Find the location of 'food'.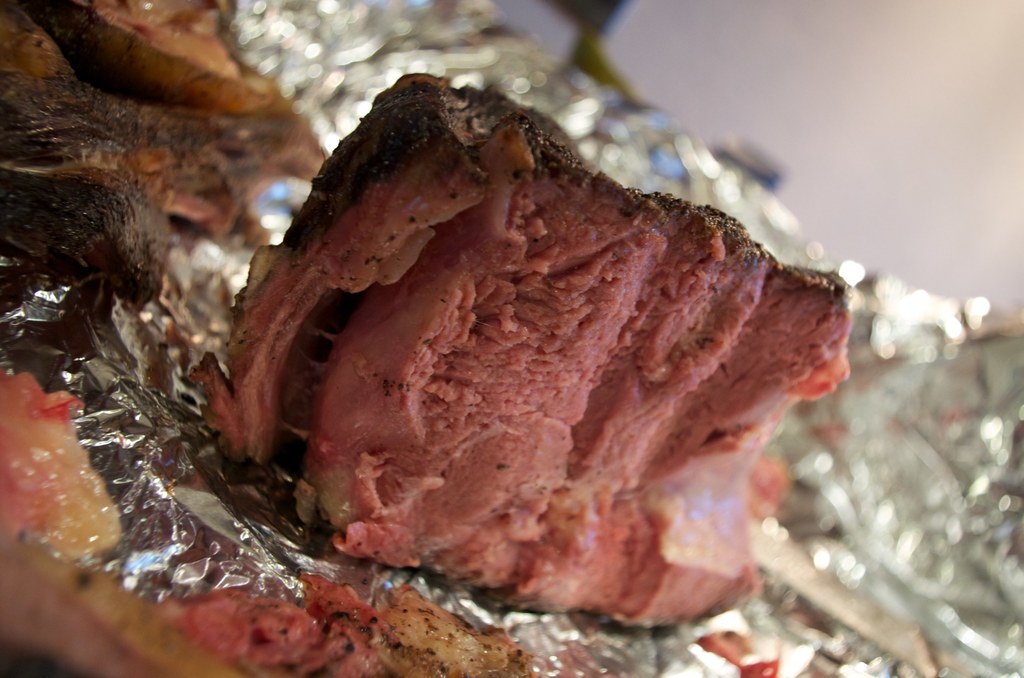
Location: locate(0, 0, 330, 305).
